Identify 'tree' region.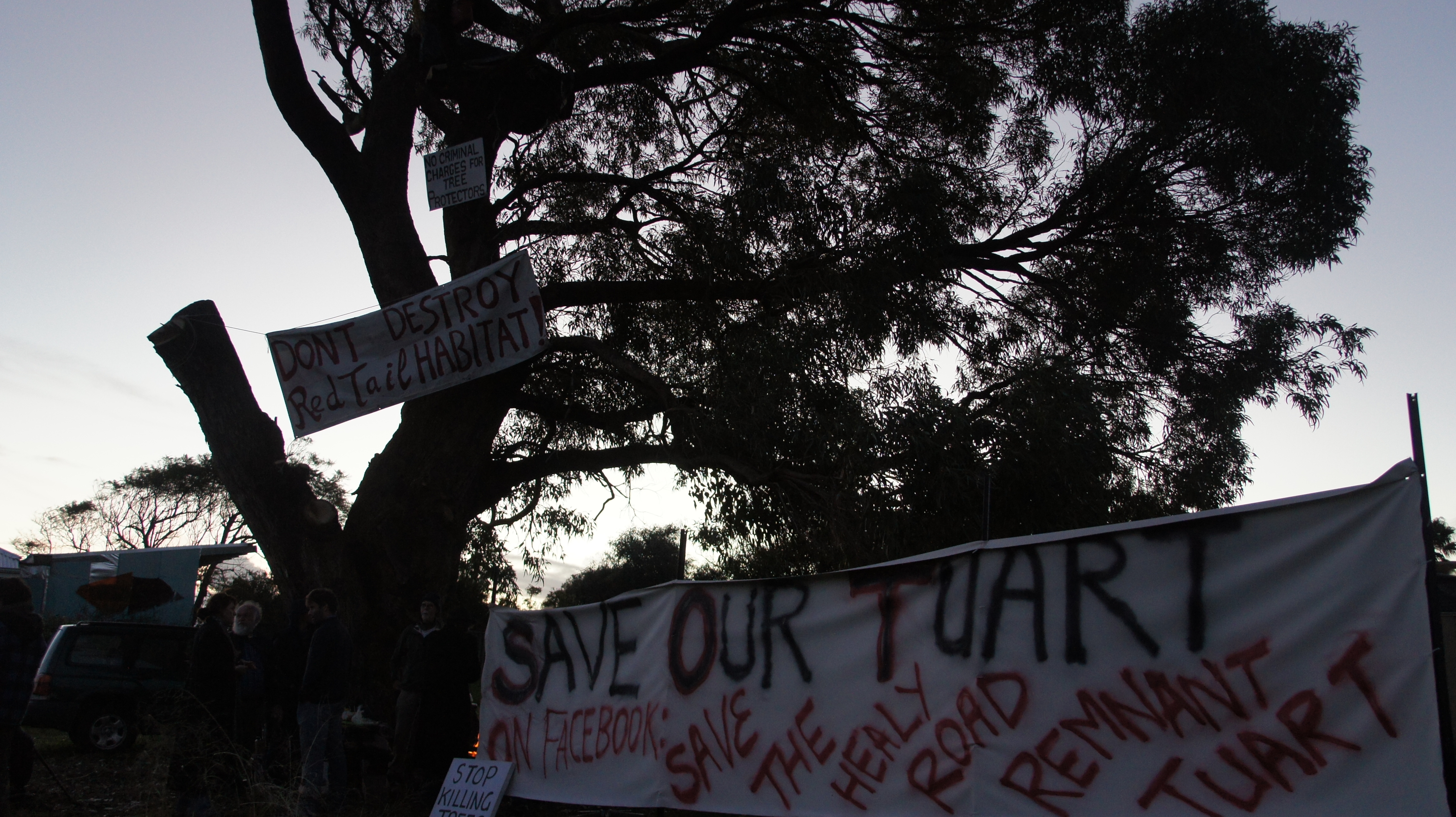
Region: left=174, top=168, right=257, bottom=190.
